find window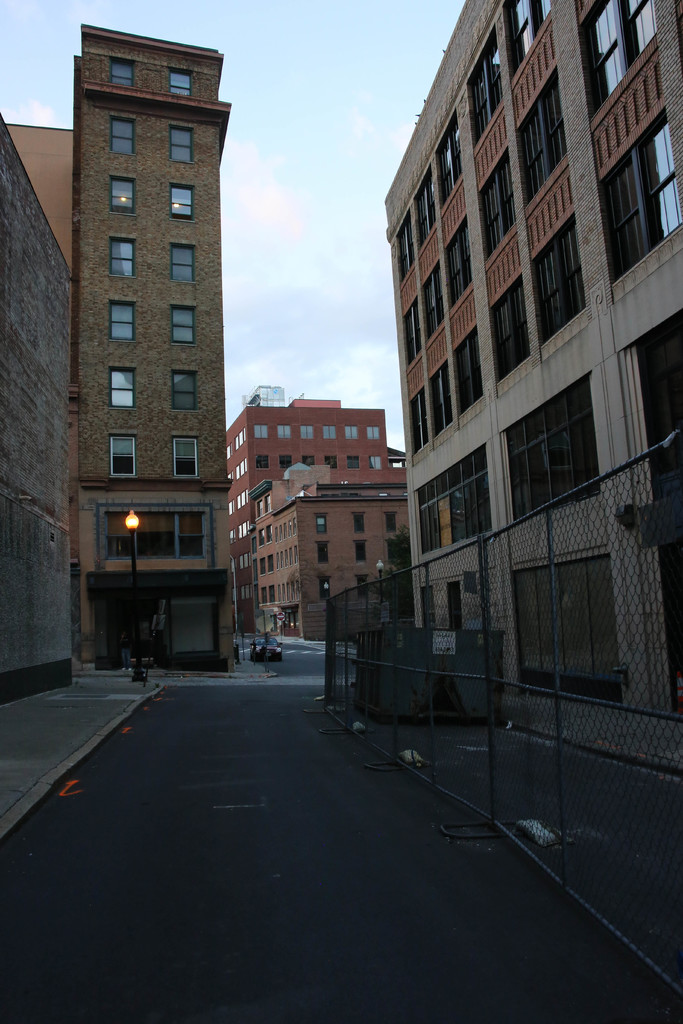
(left=357, top=573, right=369, bottom=599)
